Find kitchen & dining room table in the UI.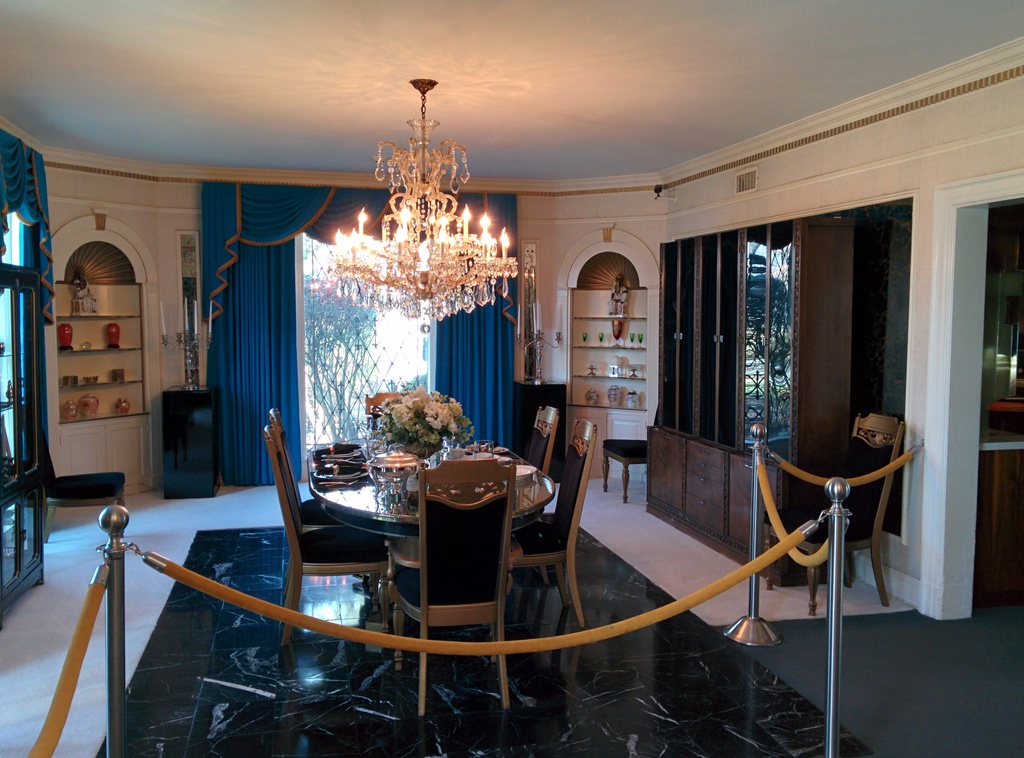
UI element at {"x1": 225, "y1": 399, "x2": 628, "y2": 722}.
